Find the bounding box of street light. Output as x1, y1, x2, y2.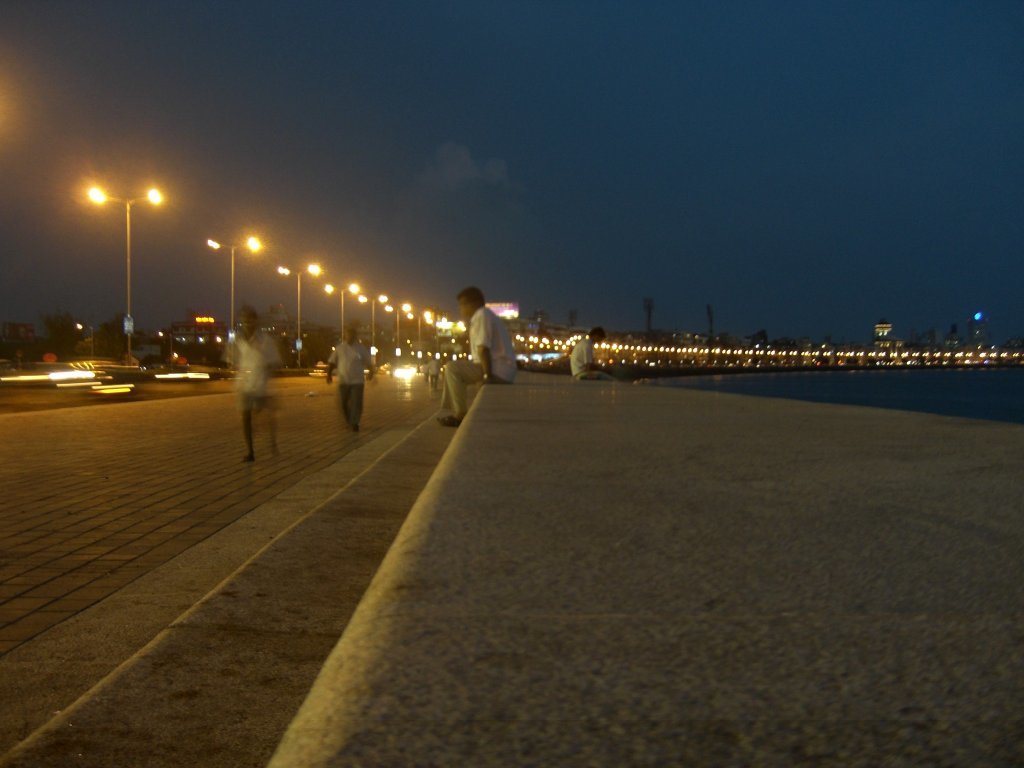
1008, 353, 1016, 356.
